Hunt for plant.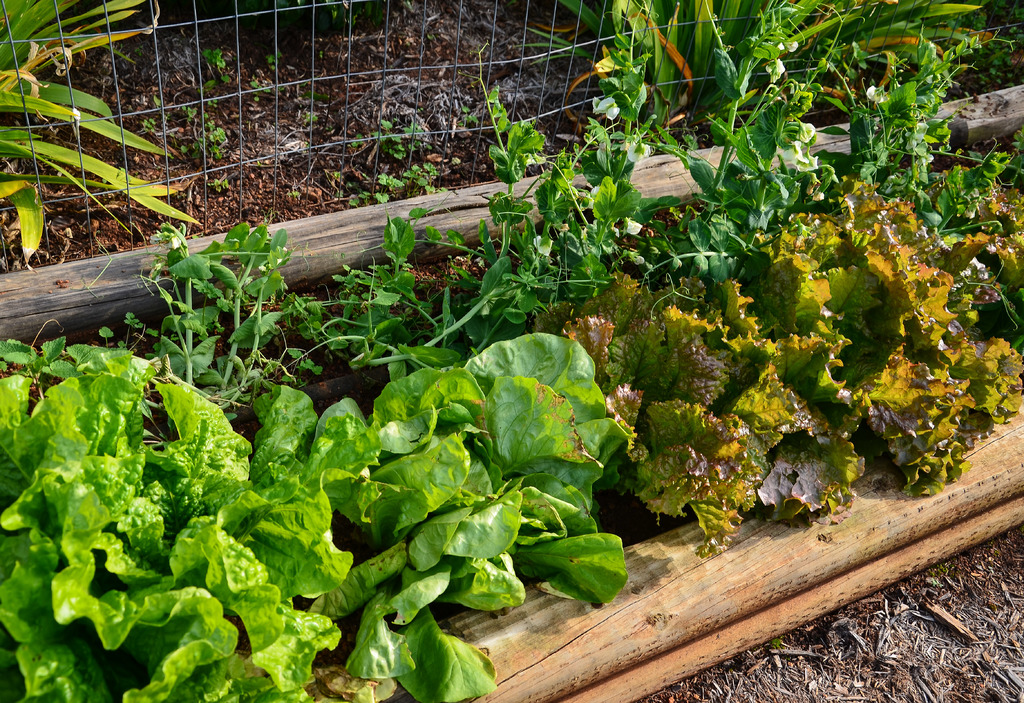
Hunted down at [x1=205, y1=51, x2=230, y2=68].
